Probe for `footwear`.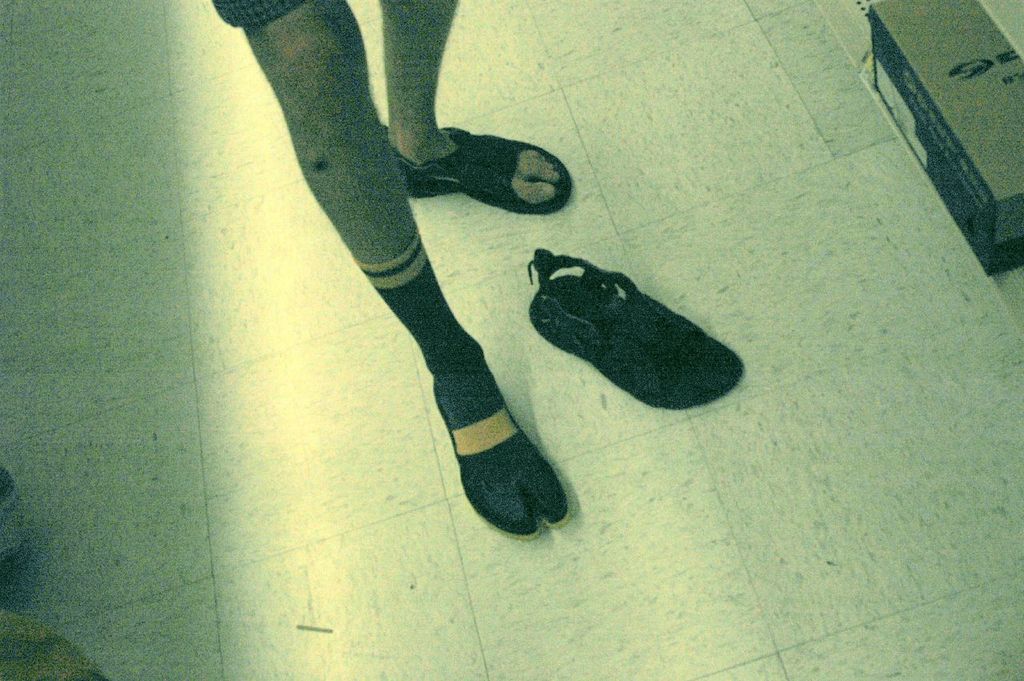
Probe result: (355, 231, 593, 554).
